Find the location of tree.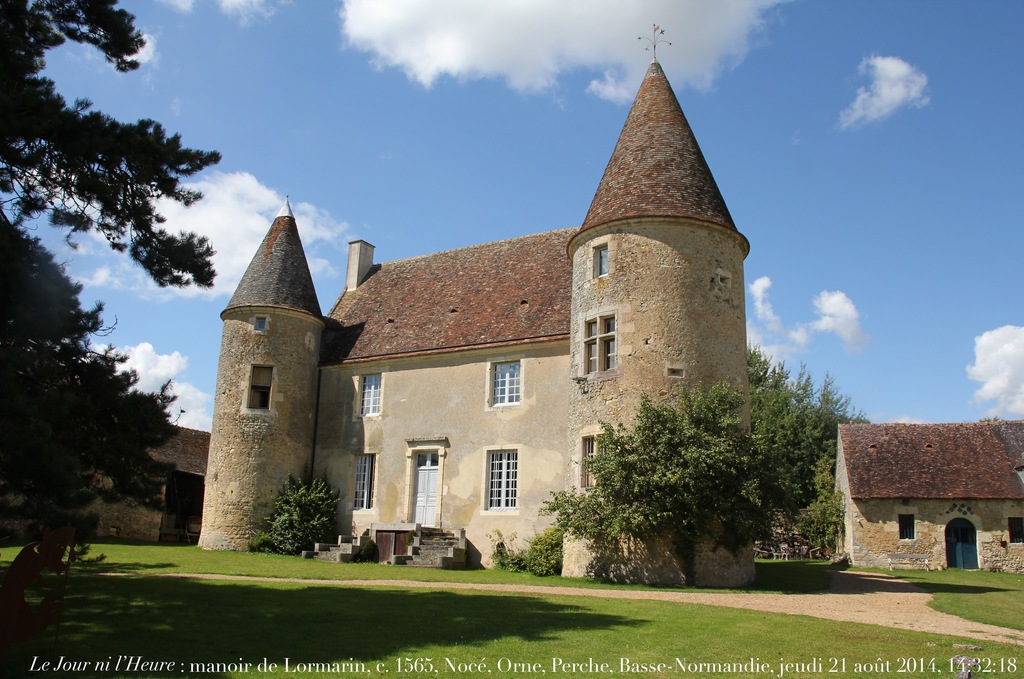
Location: x1=787, y1=454, x2=845, y2=553.
